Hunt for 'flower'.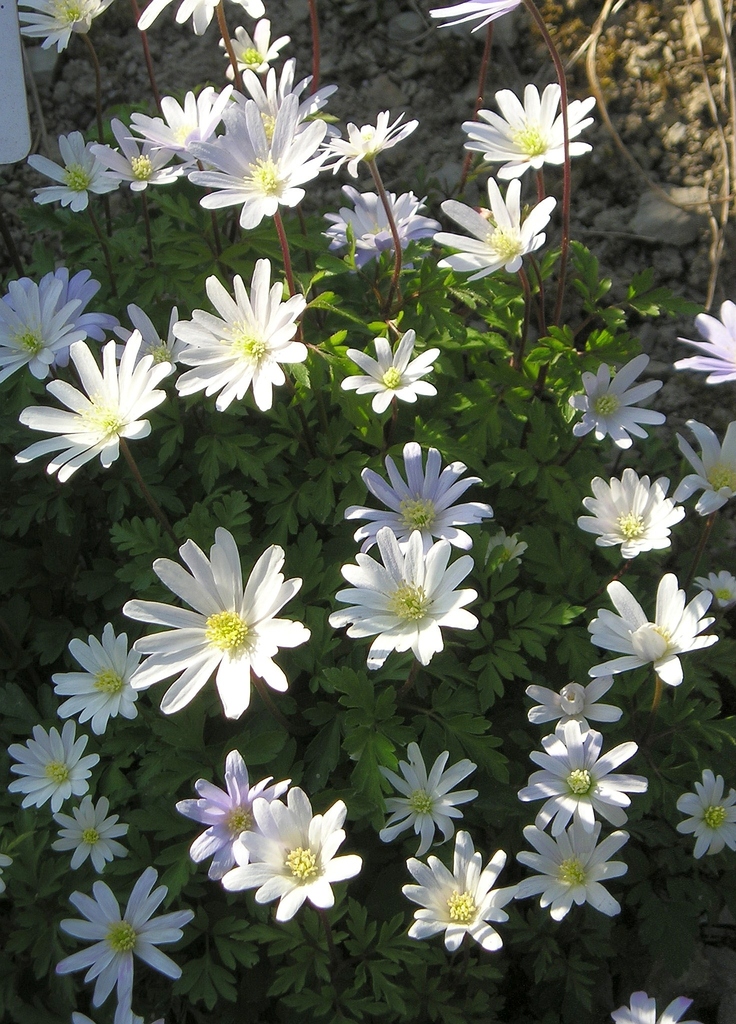
Hunted down at 378/739/481/856.
